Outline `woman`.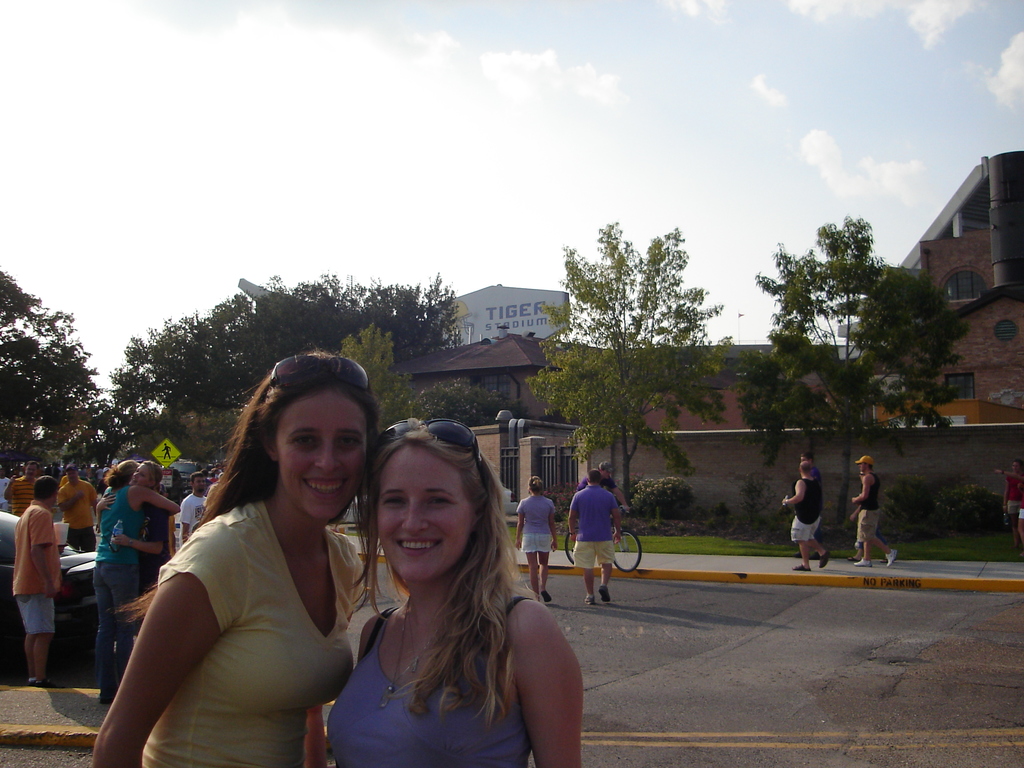
Outline: x1=324, y1=423, x2=584, y2=767.
